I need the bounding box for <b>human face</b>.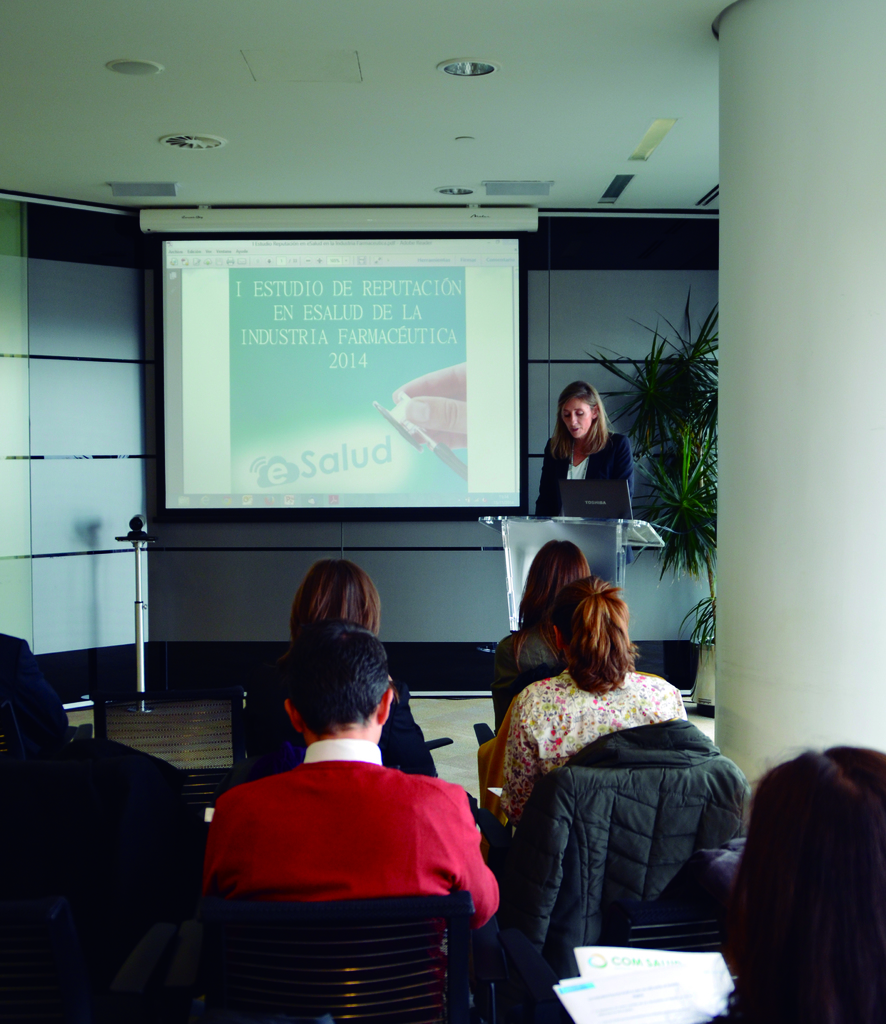
Here it is: [x1=566, y1=401, x2=594, y2=436].
